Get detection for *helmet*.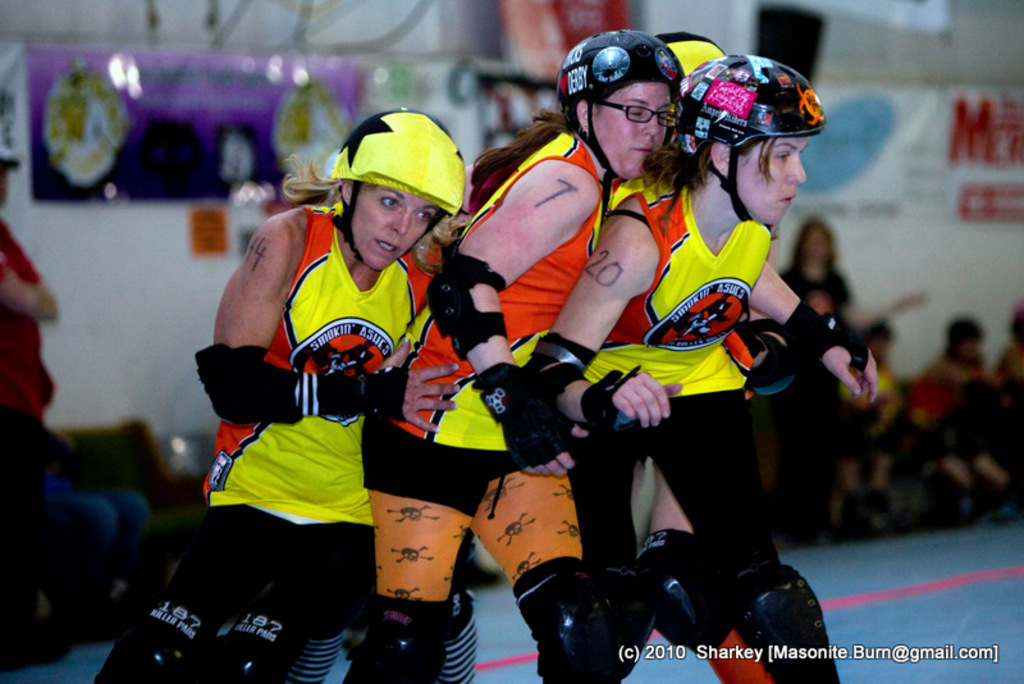
Detection: l=646, t=32, r=728, b=76.
